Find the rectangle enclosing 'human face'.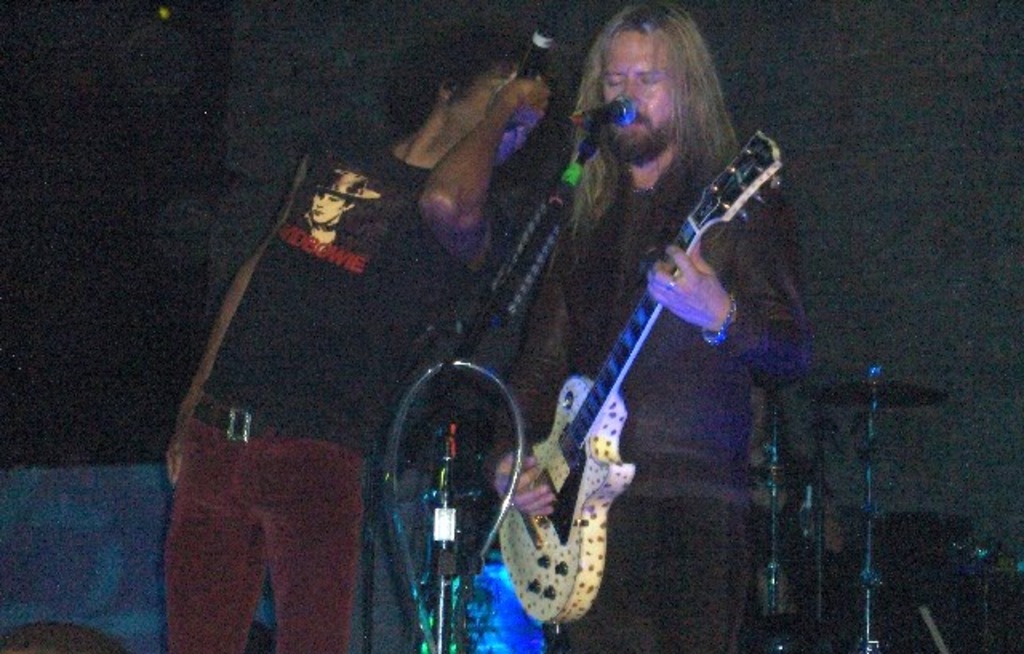
BBox(446, 61, 522, 174).
